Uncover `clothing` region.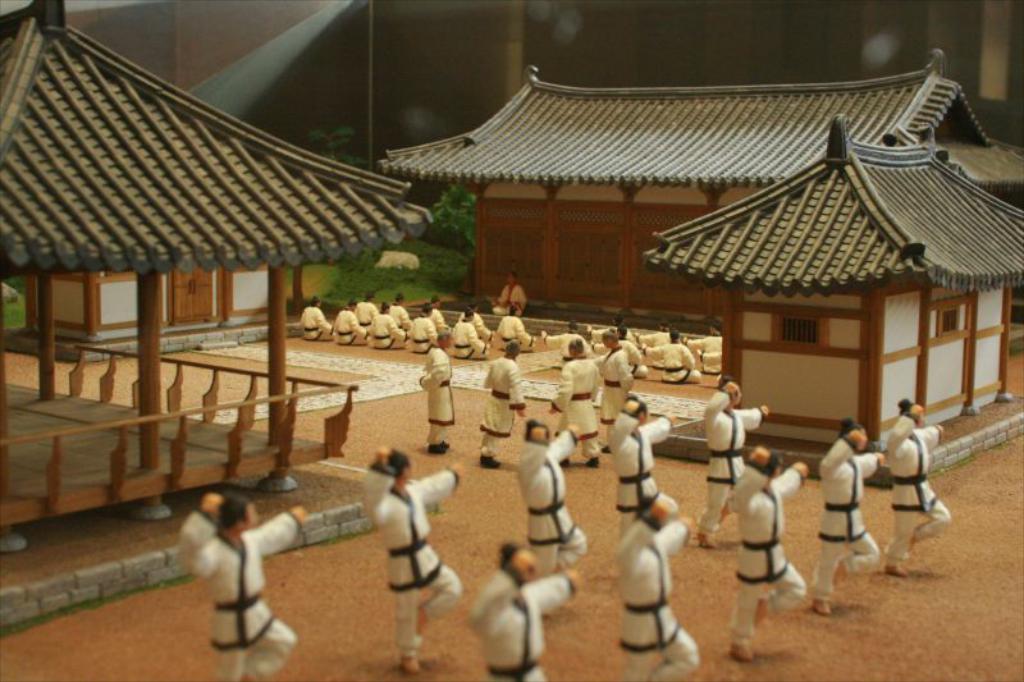
Uncovered: <region>355, 301, 380, 326</region>.
